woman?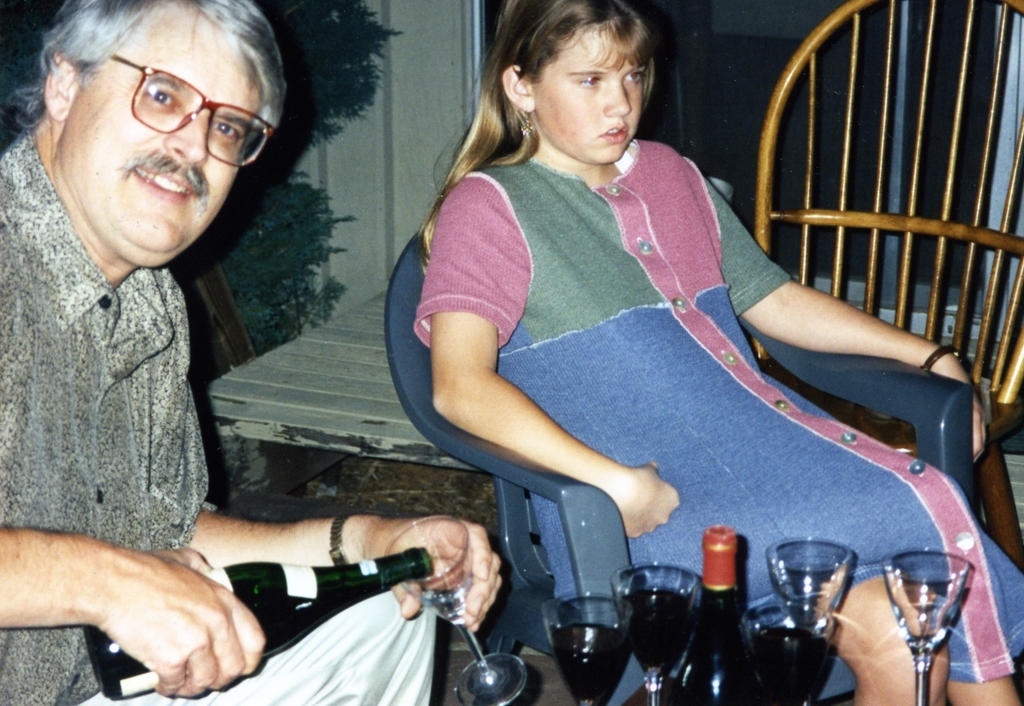
[left=362, top=3, right=952, bottom=668]
